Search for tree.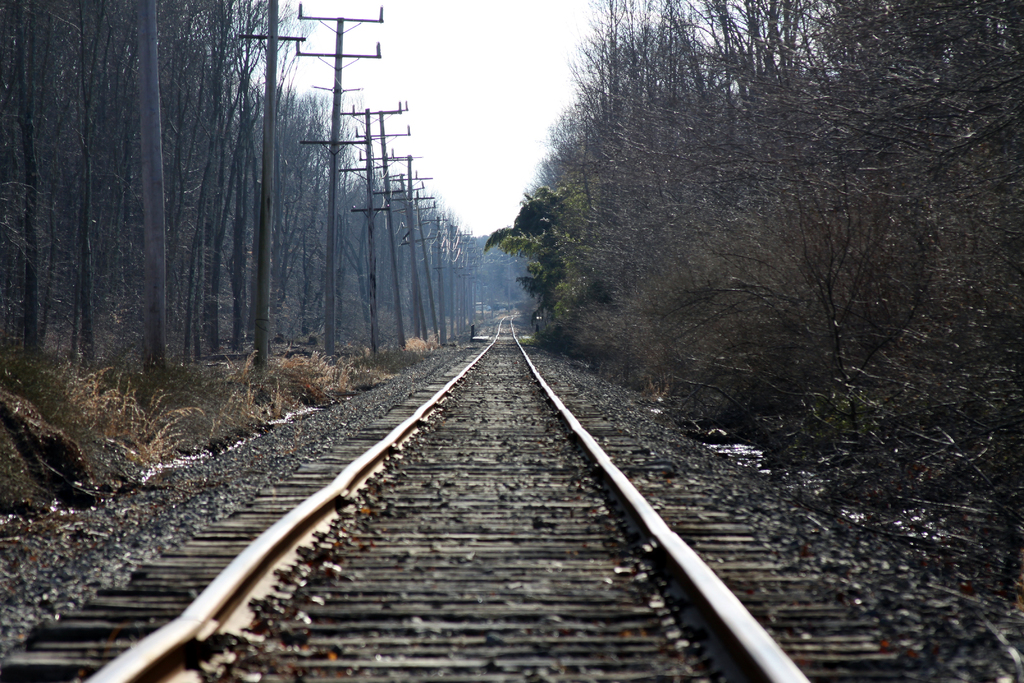
Found at [x1=415, y1=192, x2=447, y2=343].
